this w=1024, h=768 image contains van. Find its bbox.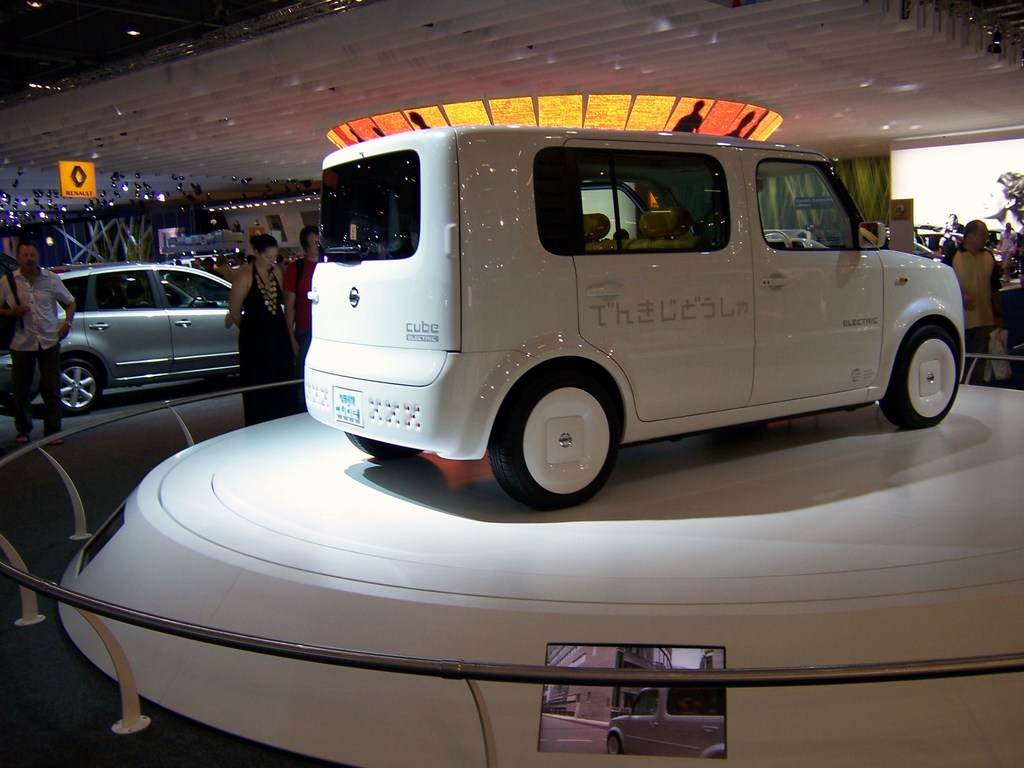
<region>304, 122, 966, 514</region>.
